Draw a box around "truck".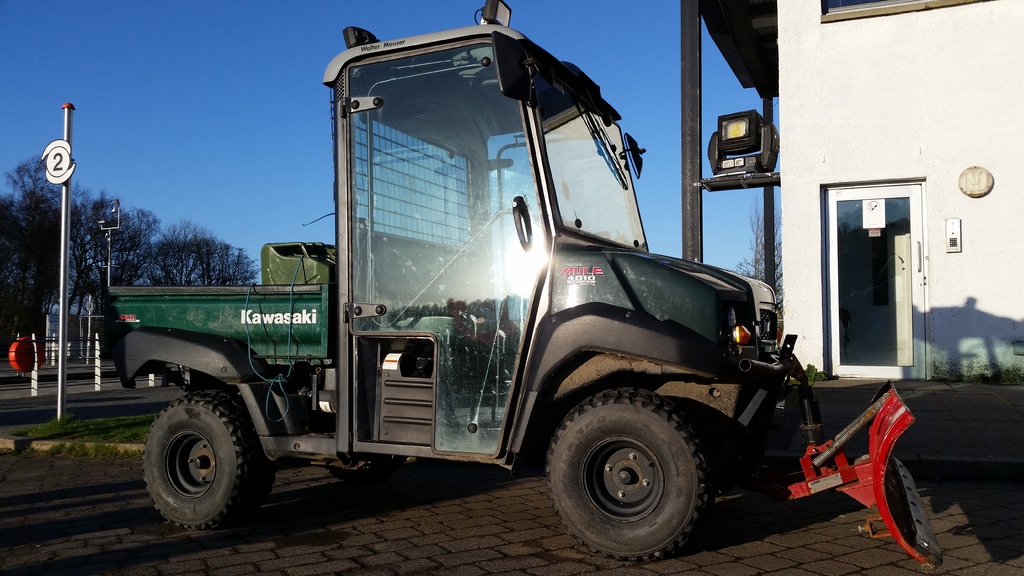
rect(135, 24, 900, 543).
